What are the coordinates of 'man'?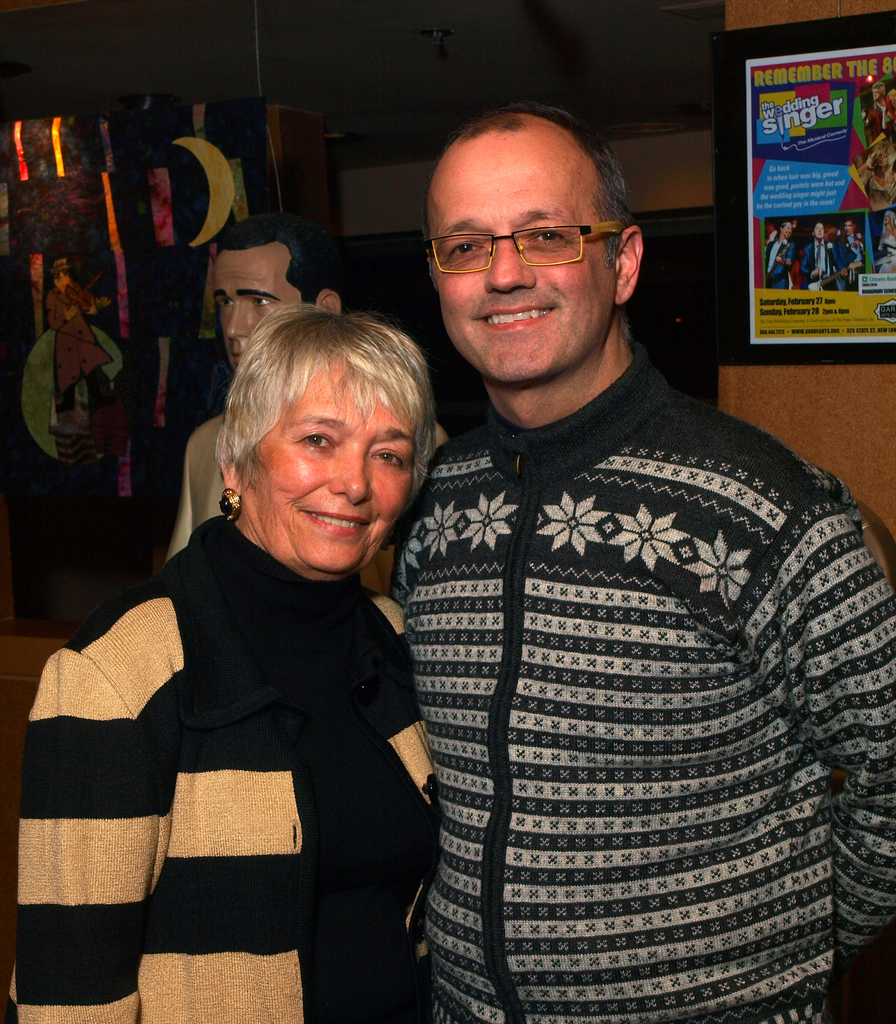
crop(352, 95, 866, 1004).
